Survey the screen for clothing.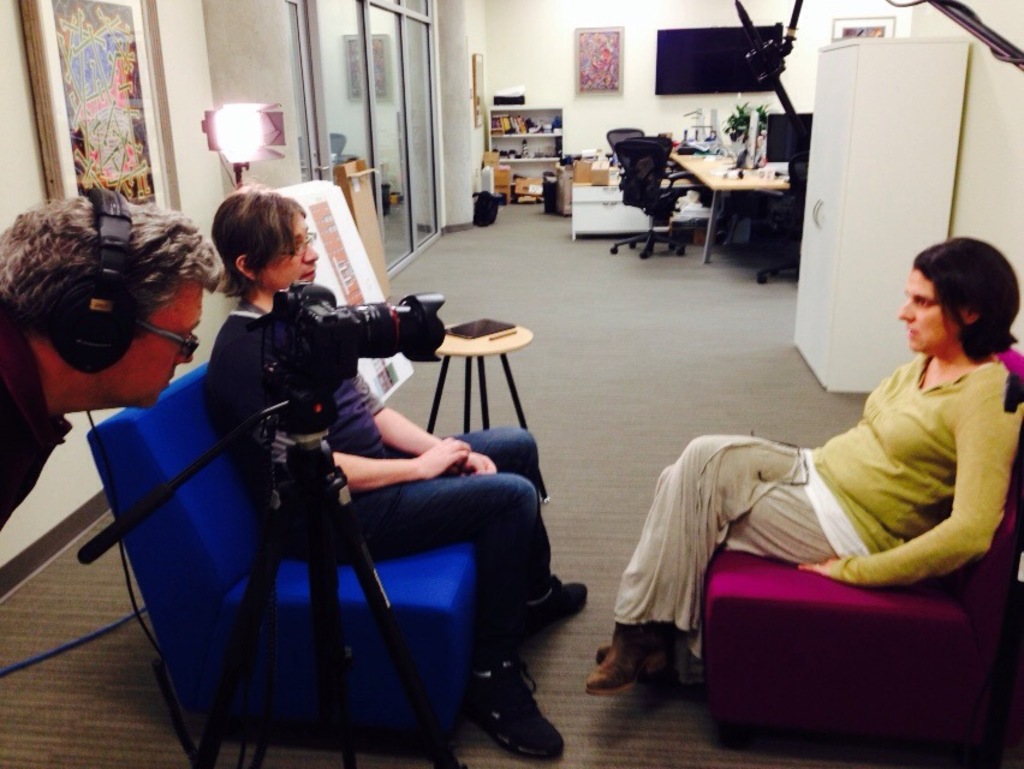
Survey found: rect(338, 433, 556, 600).
